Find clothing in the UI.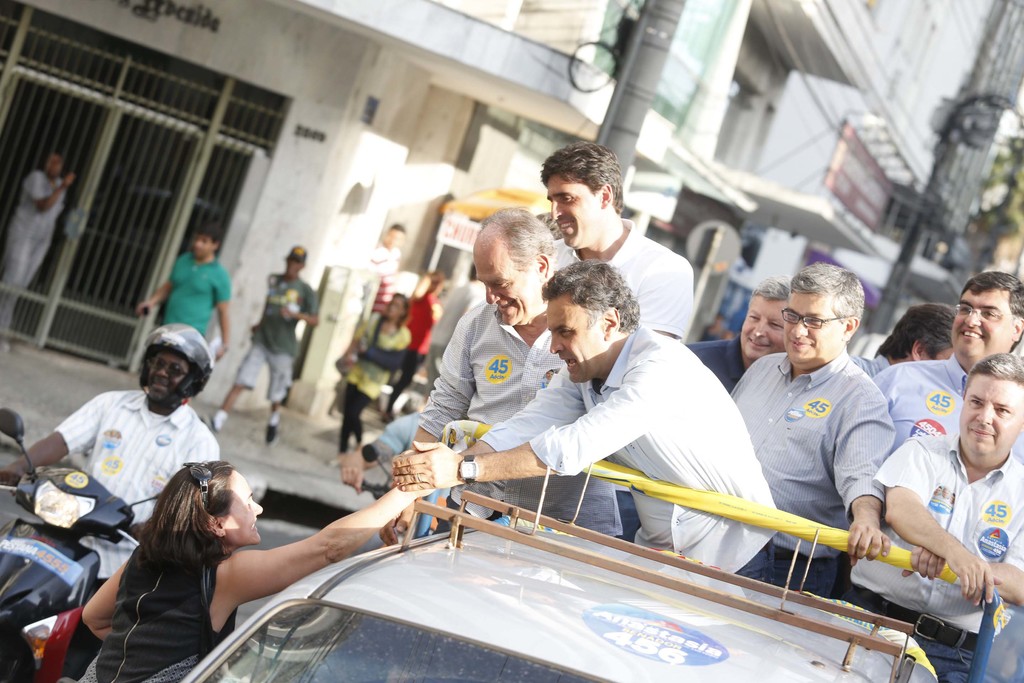
UI element at bbox=(832, 425, 1023, 682).
